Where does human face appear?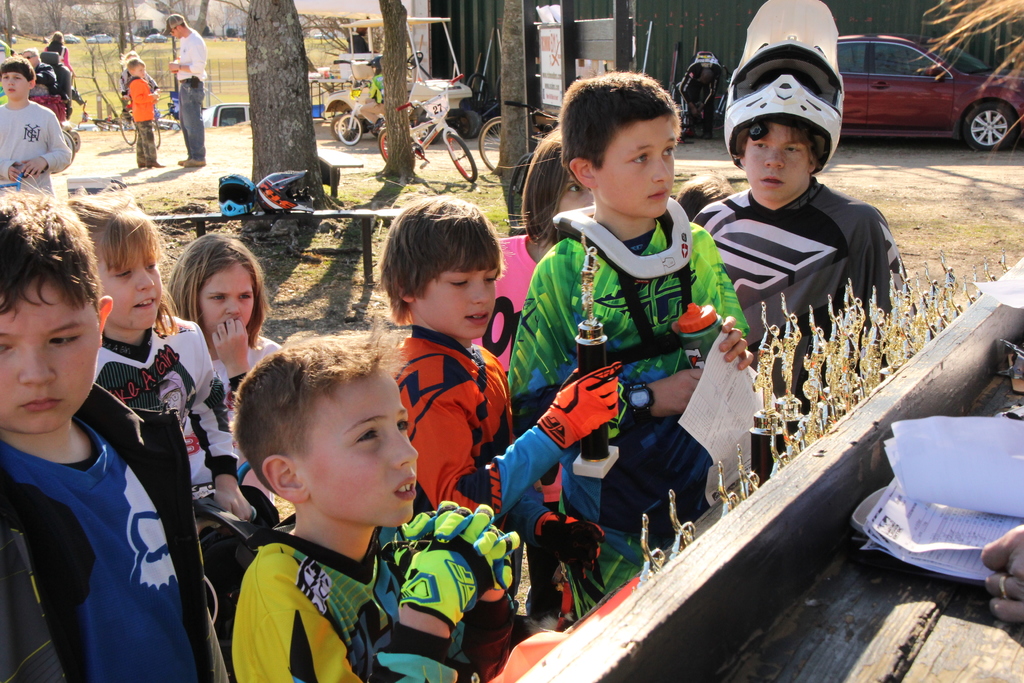
Appears at <bbox>0, 69, 31, 98</bbox>.
